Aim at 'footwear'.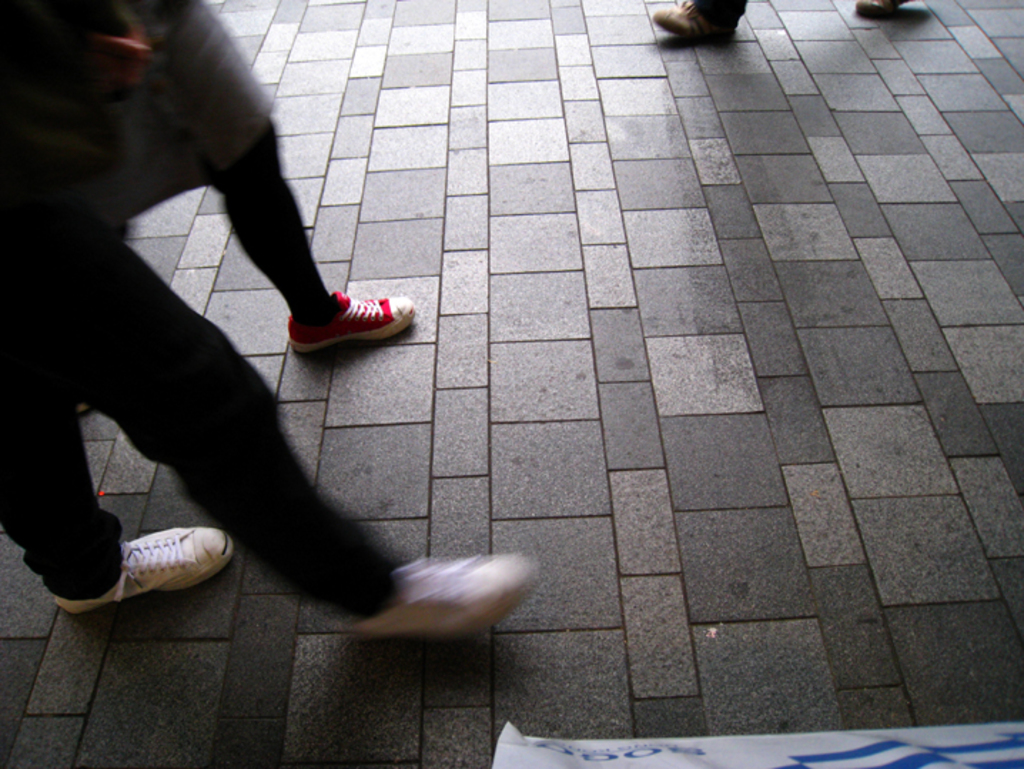
Aimed at {"left": 659, "top": 0, "right": 746, "bottom": 49}.
